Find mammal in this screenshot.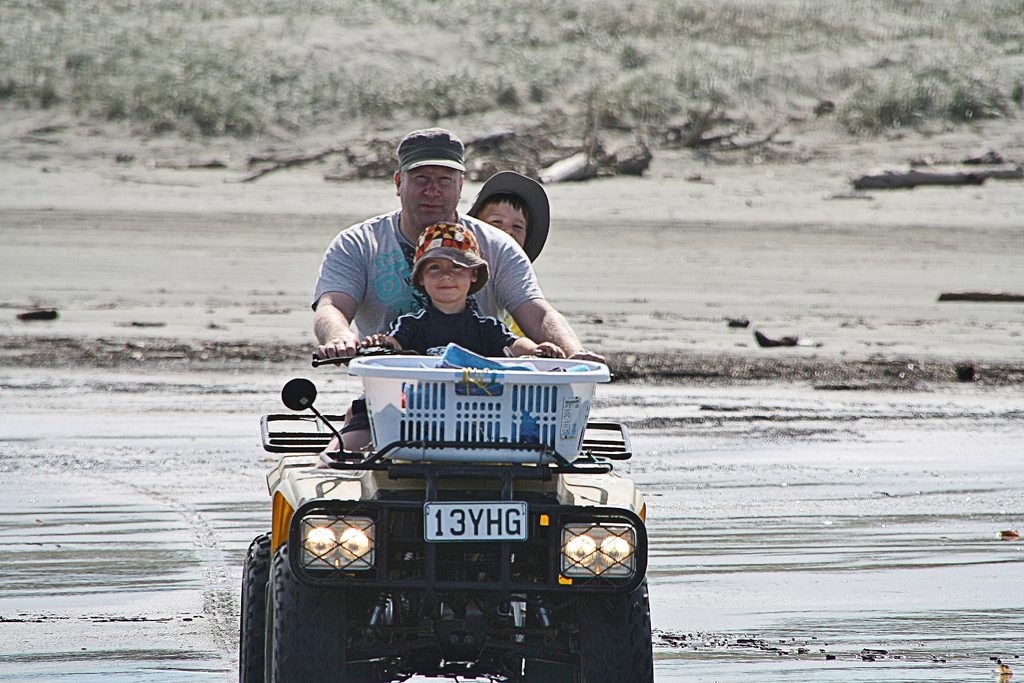
The bounding box for mammal is 311 129 605 367.
